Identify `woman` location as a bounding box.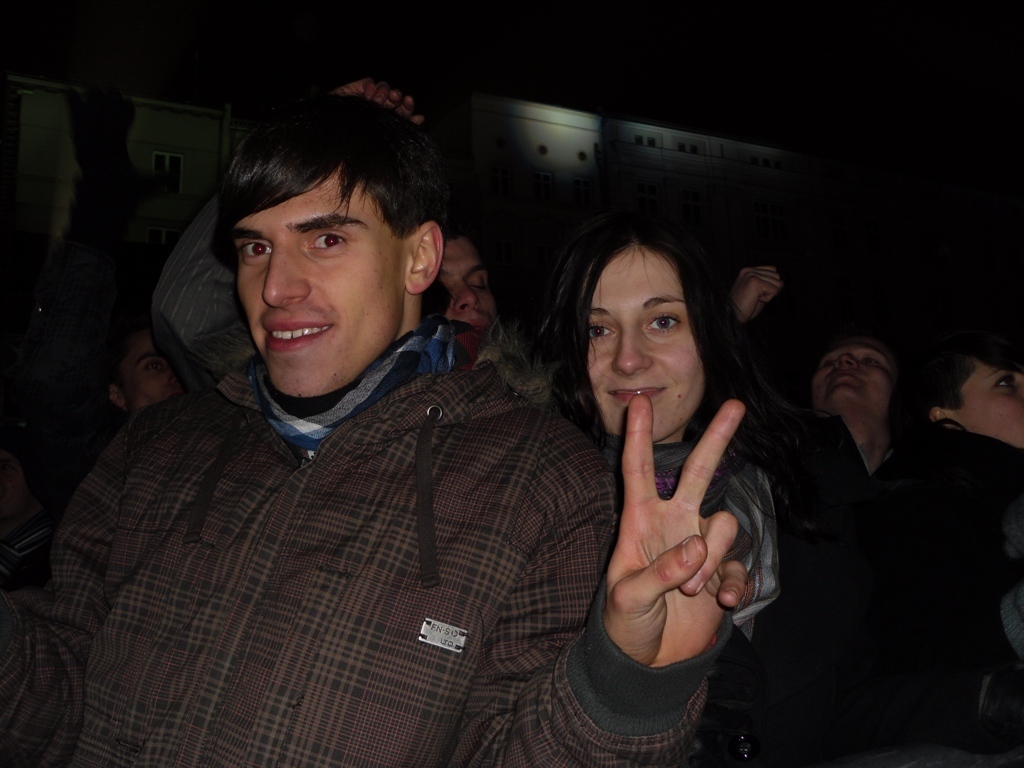
(729,265,913,511).
